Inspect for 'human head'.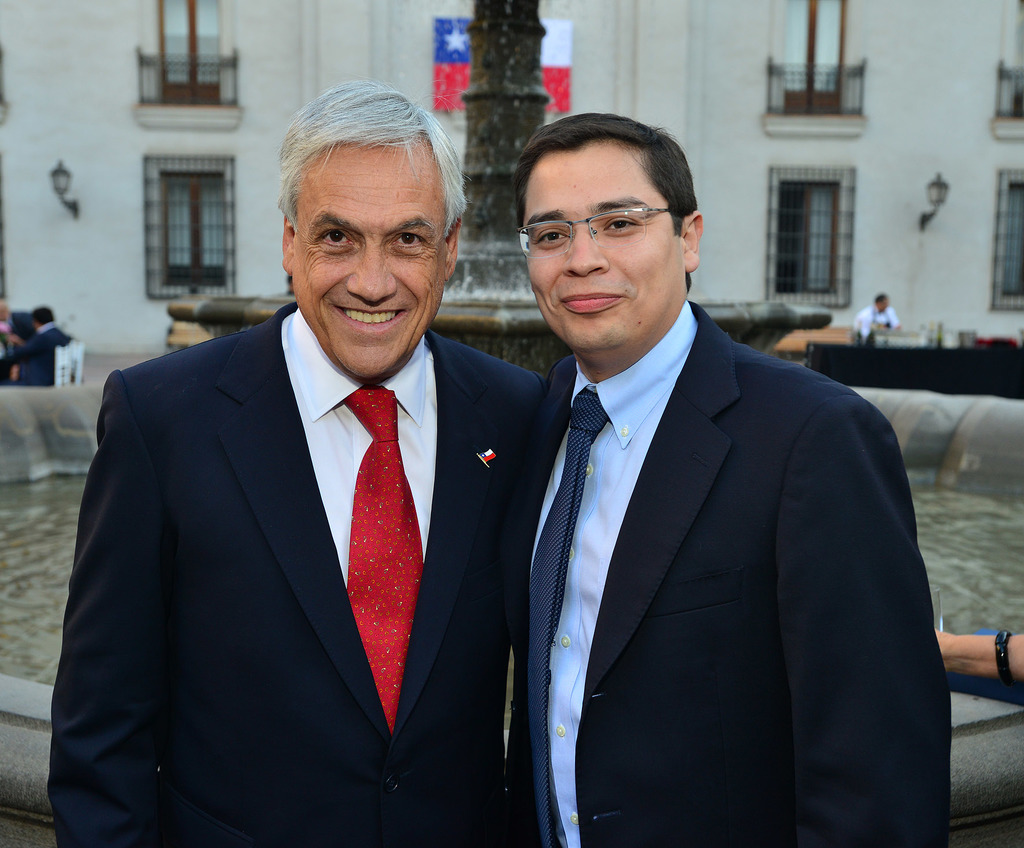
Inspection: 873:293:888:310.
